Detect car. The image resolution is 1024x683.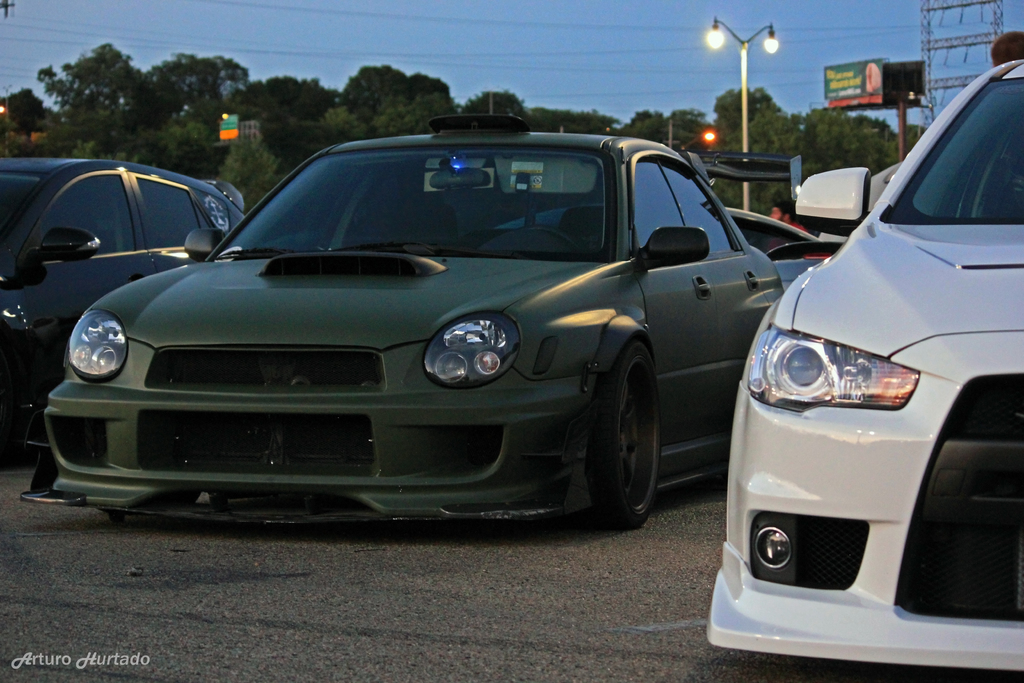
[705, 53, 1023, 675].
